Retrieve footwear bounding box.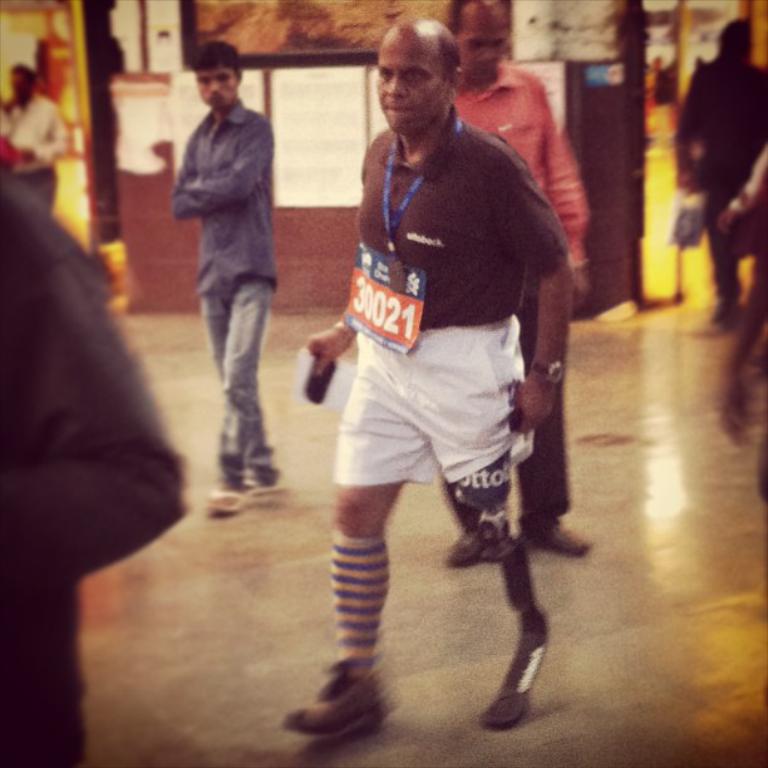
Bounding box: rect(304, 661, 388, 748).
